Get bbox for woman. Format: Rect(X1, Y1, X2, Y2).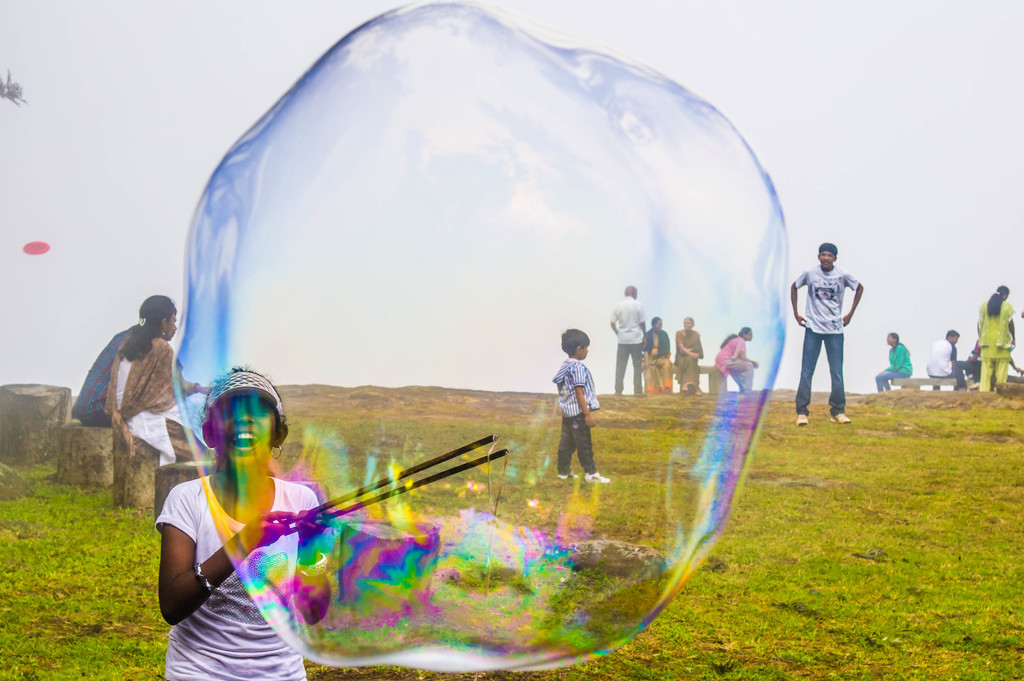
Rect(643, 315, 671, 403).
